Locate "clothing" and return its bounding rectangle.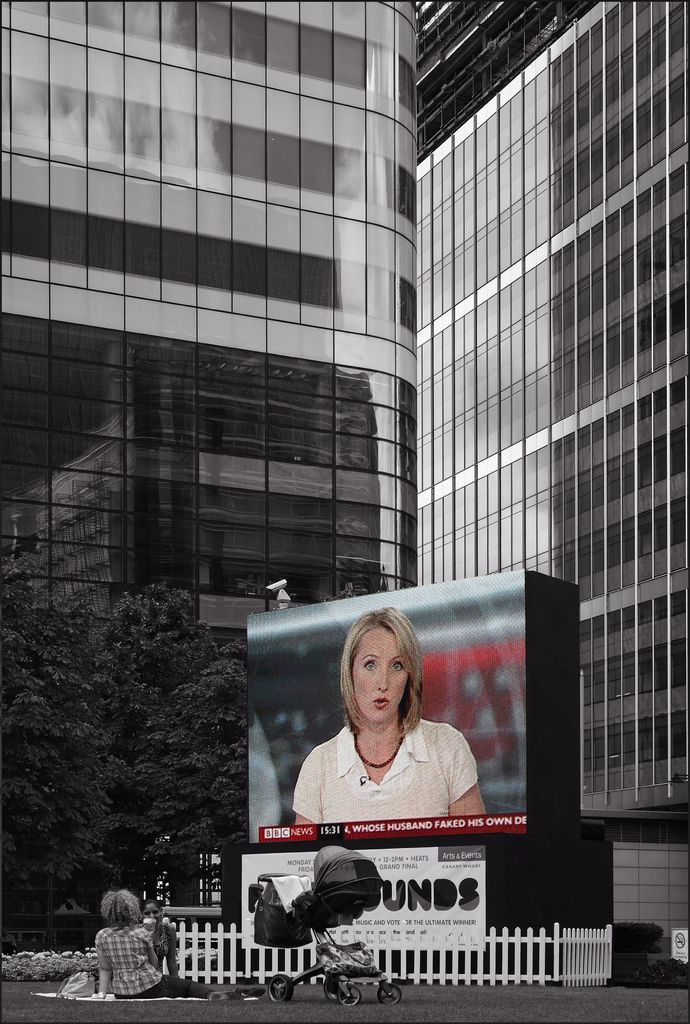
bbox=[293, 684, 496, 832].
